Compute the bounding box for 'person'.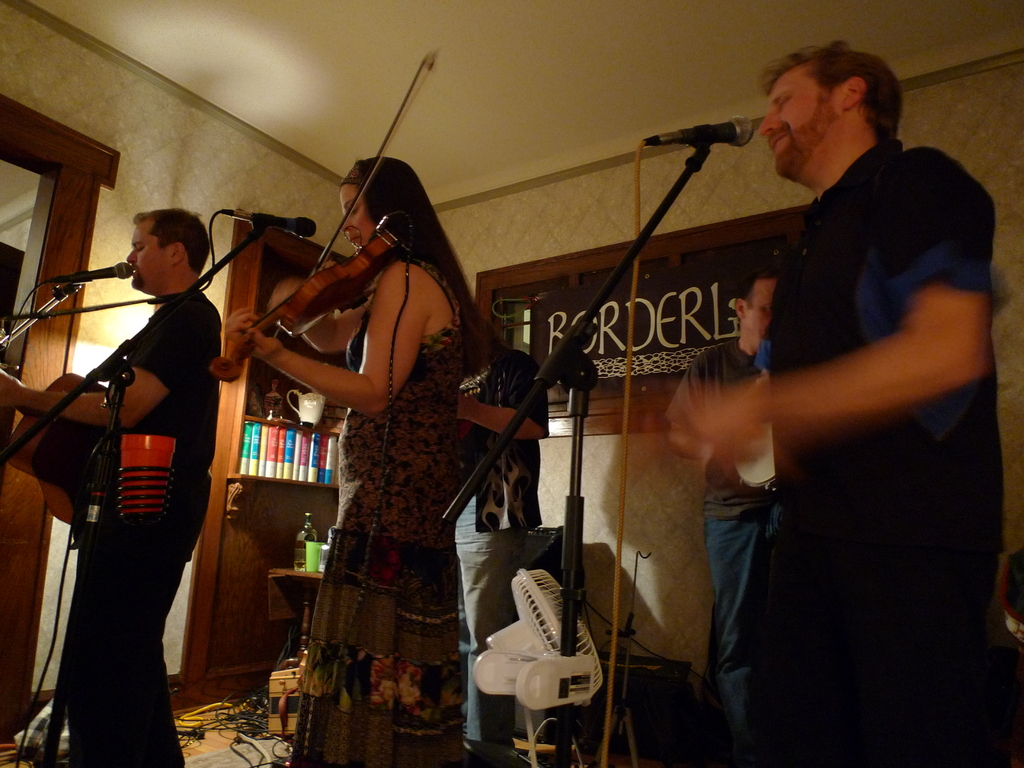
bbox=(672, 40, 1023, 767).
